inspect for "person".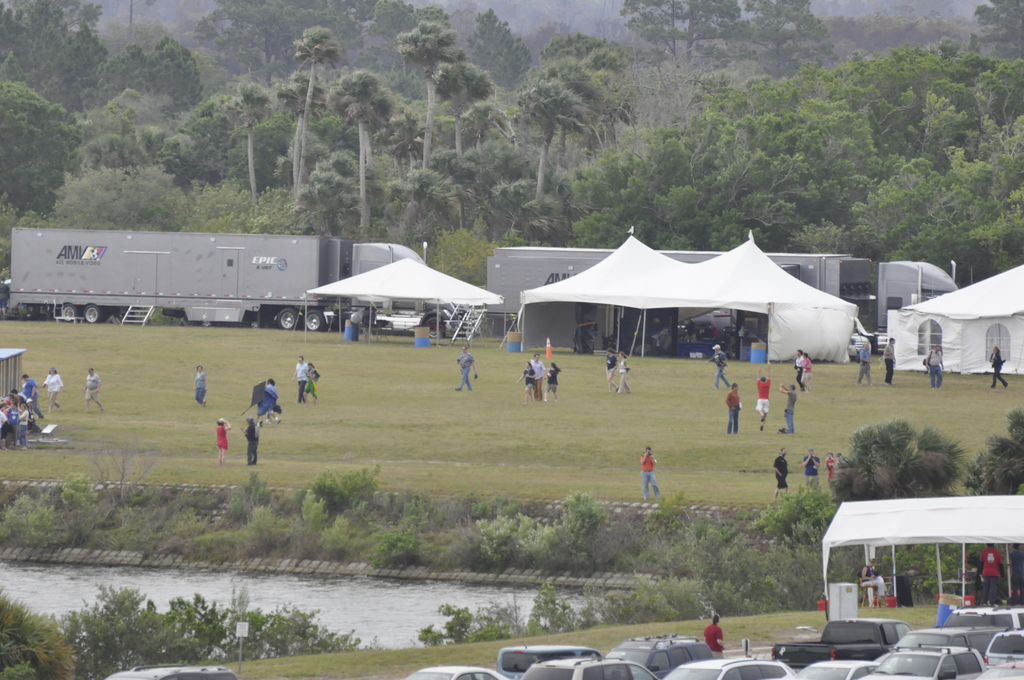
Inspection: (639,446,662,495).
